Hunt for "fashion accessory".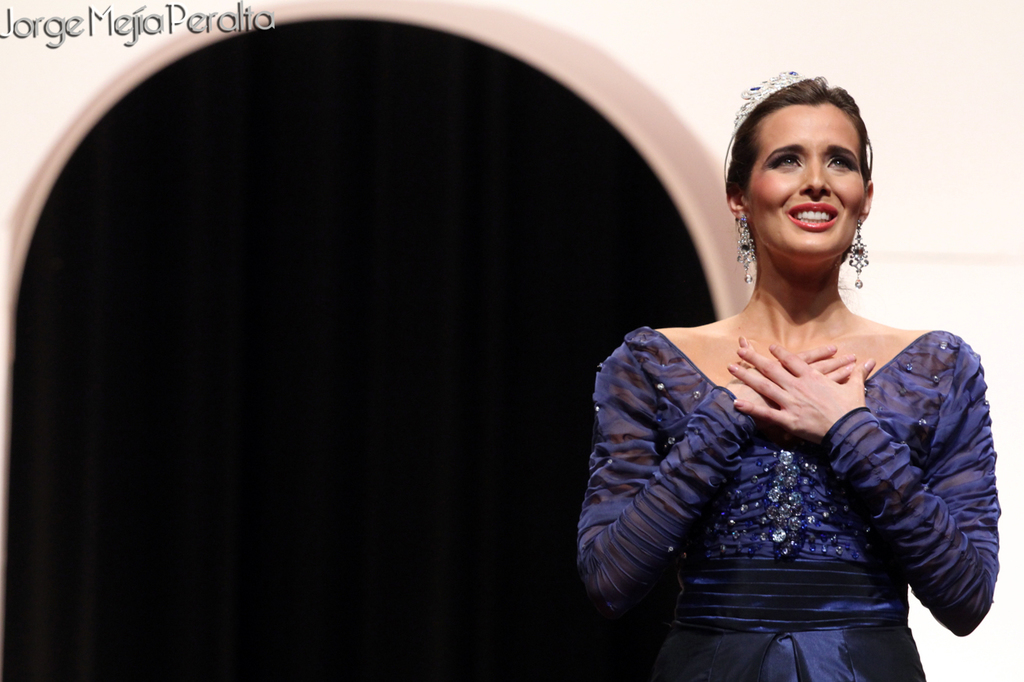
Hunted down at BBox(736, 72, 805, 126).
